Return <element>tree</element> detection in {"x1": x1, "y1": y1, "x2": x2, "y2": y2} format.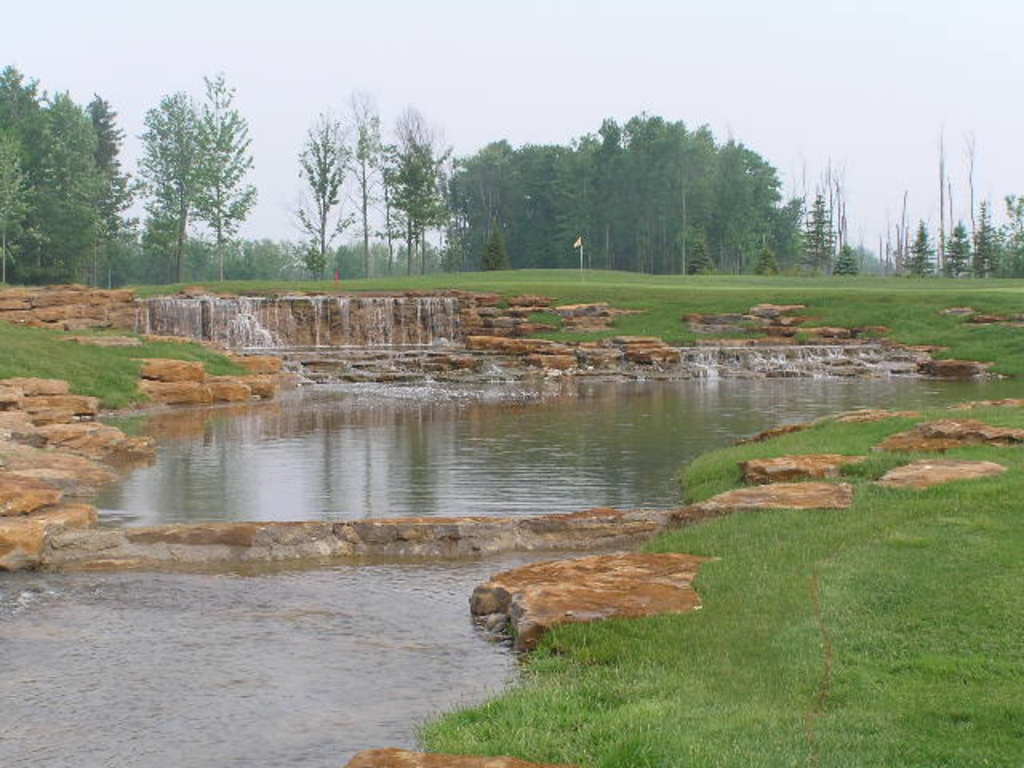
{"x1": 160, "y1": 234, "x2": 226, "y2": 272}.
